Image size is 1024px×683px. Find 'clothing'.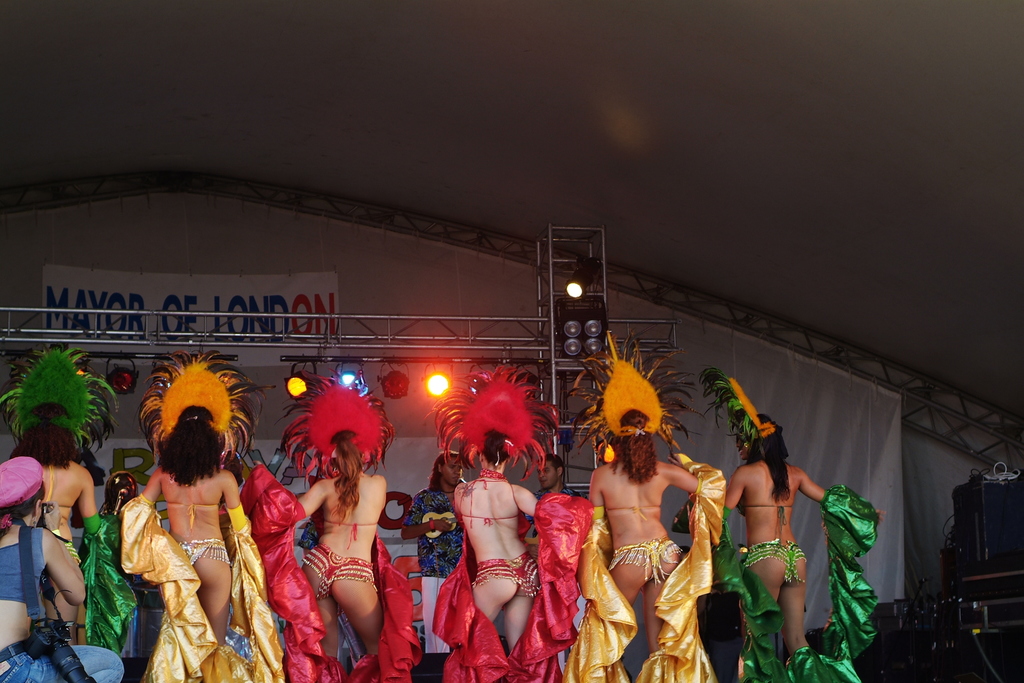
0/527/47/605.
